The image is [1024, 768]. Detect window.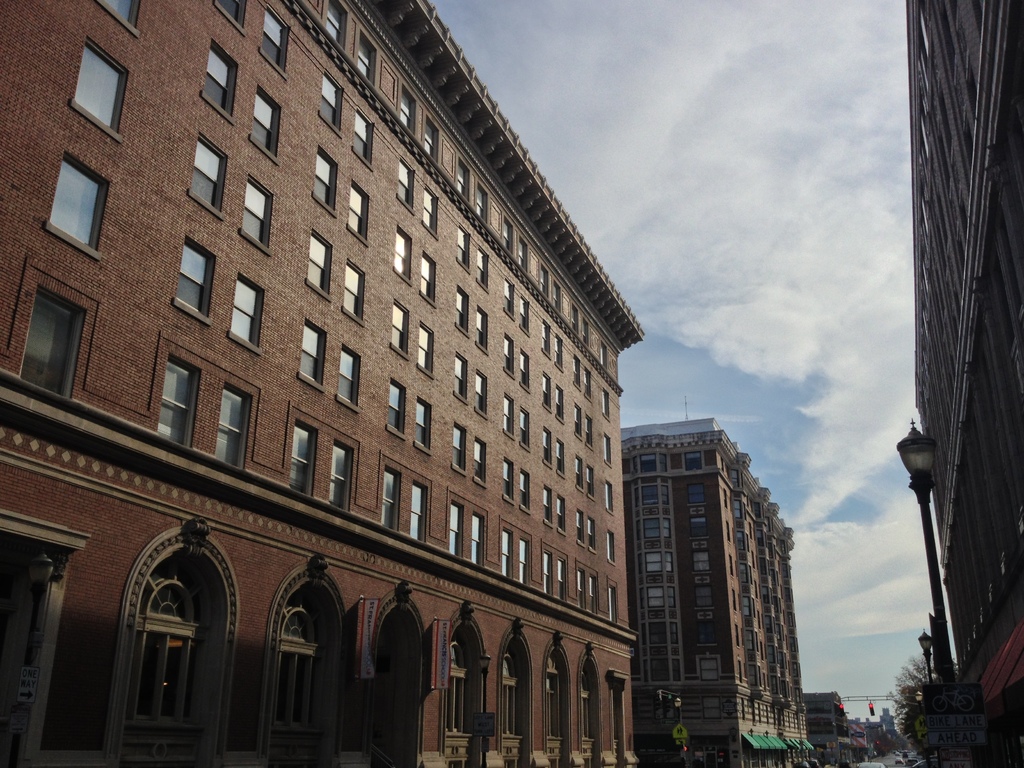
Detection: left=175, top=236, right=221, bottom=325.
